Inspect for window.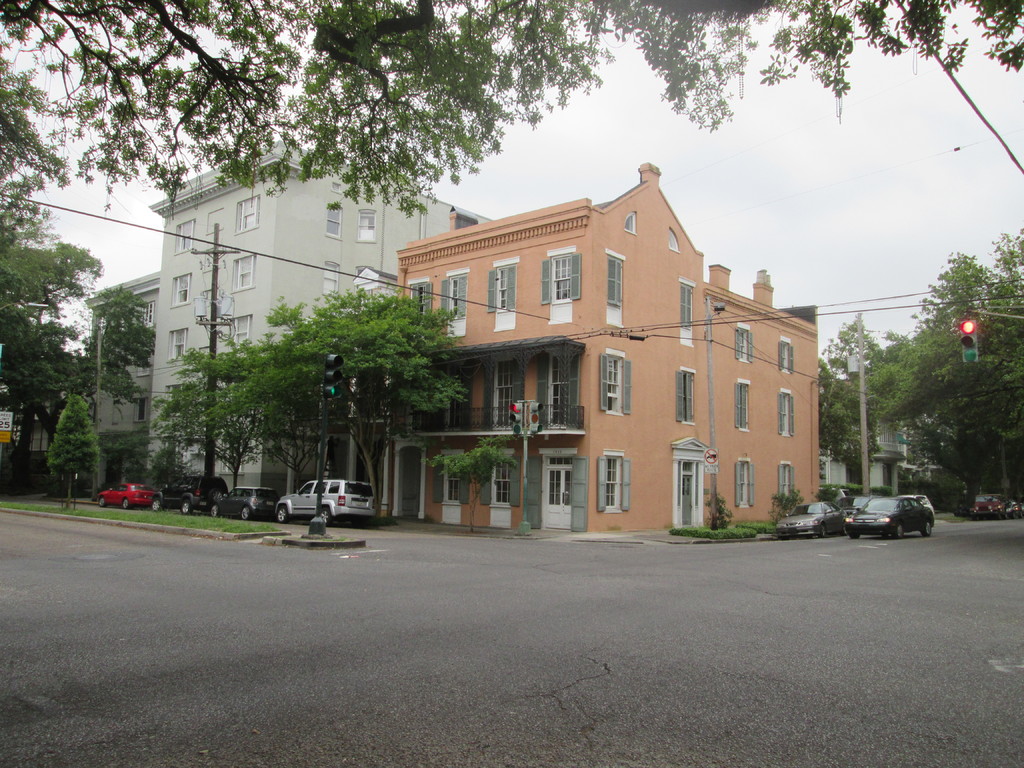
Inspection: detection(541, 247, 579, 304).
